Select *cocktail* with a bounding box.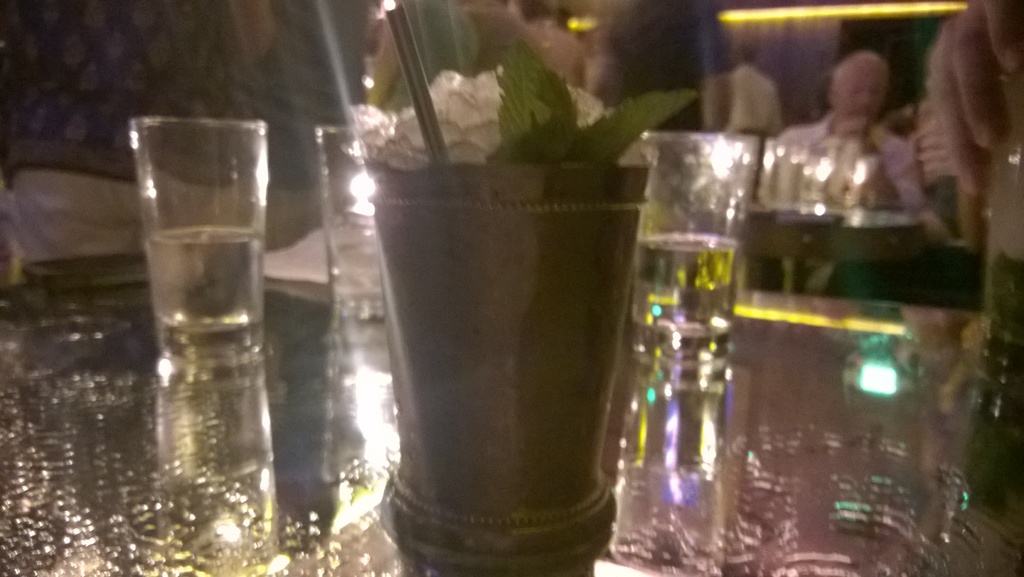
[365, 93, 641, 536].
